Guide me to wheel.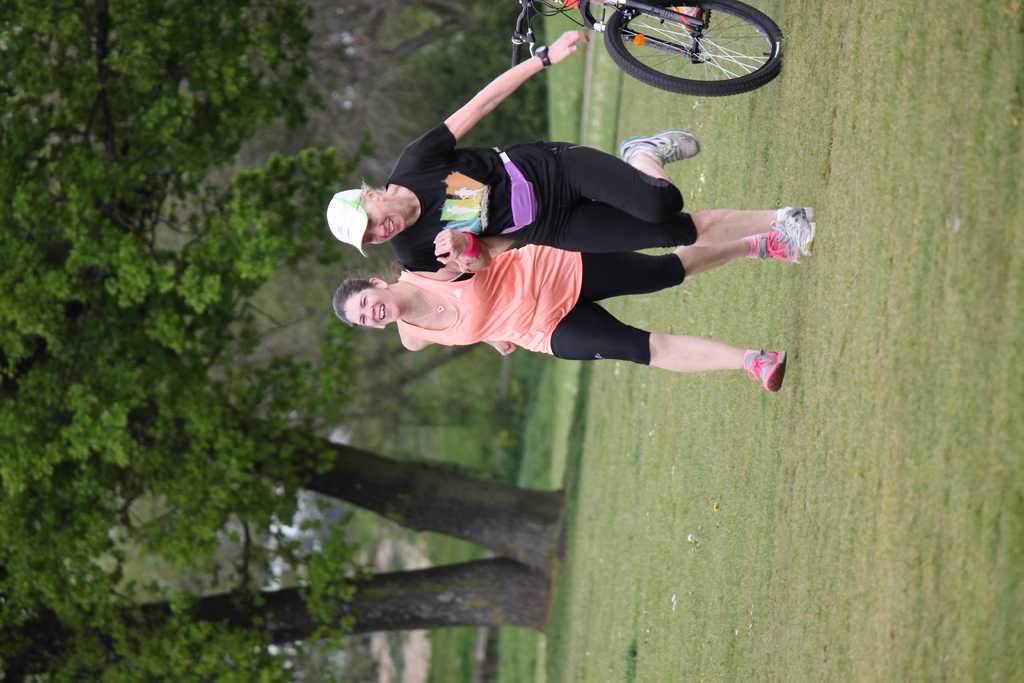
Guidance: bbox=(597, 1, 790, 104).
